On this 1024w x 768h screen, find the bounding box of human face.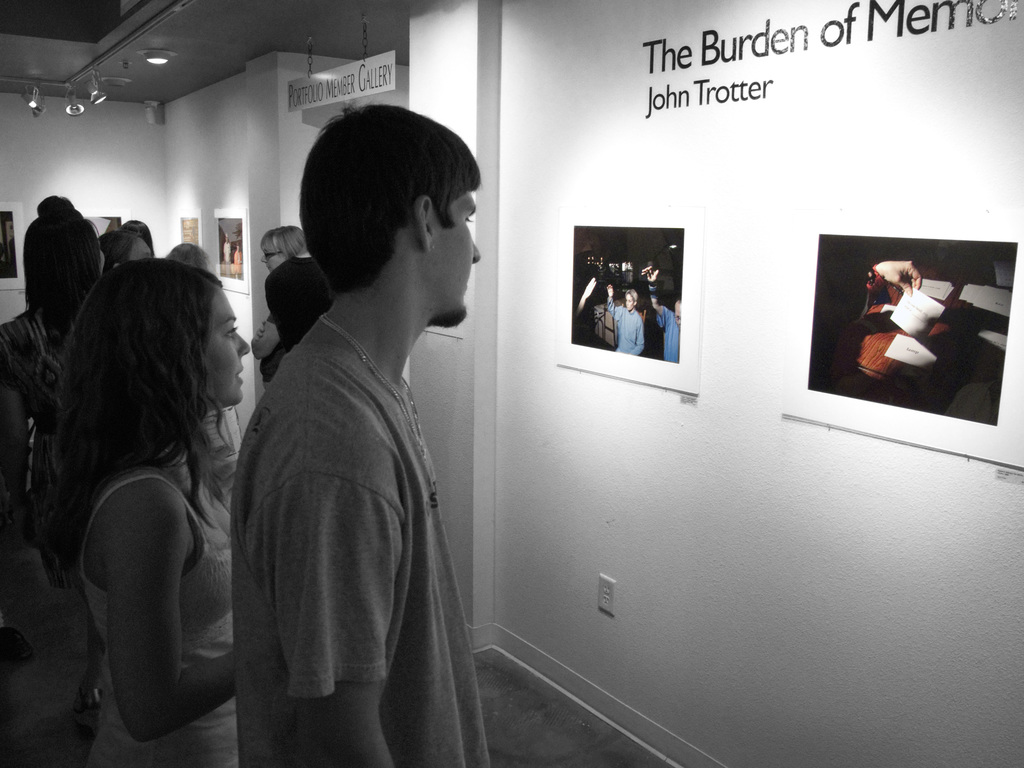
Bounding box: Rect(207, 287, 249, 406).
